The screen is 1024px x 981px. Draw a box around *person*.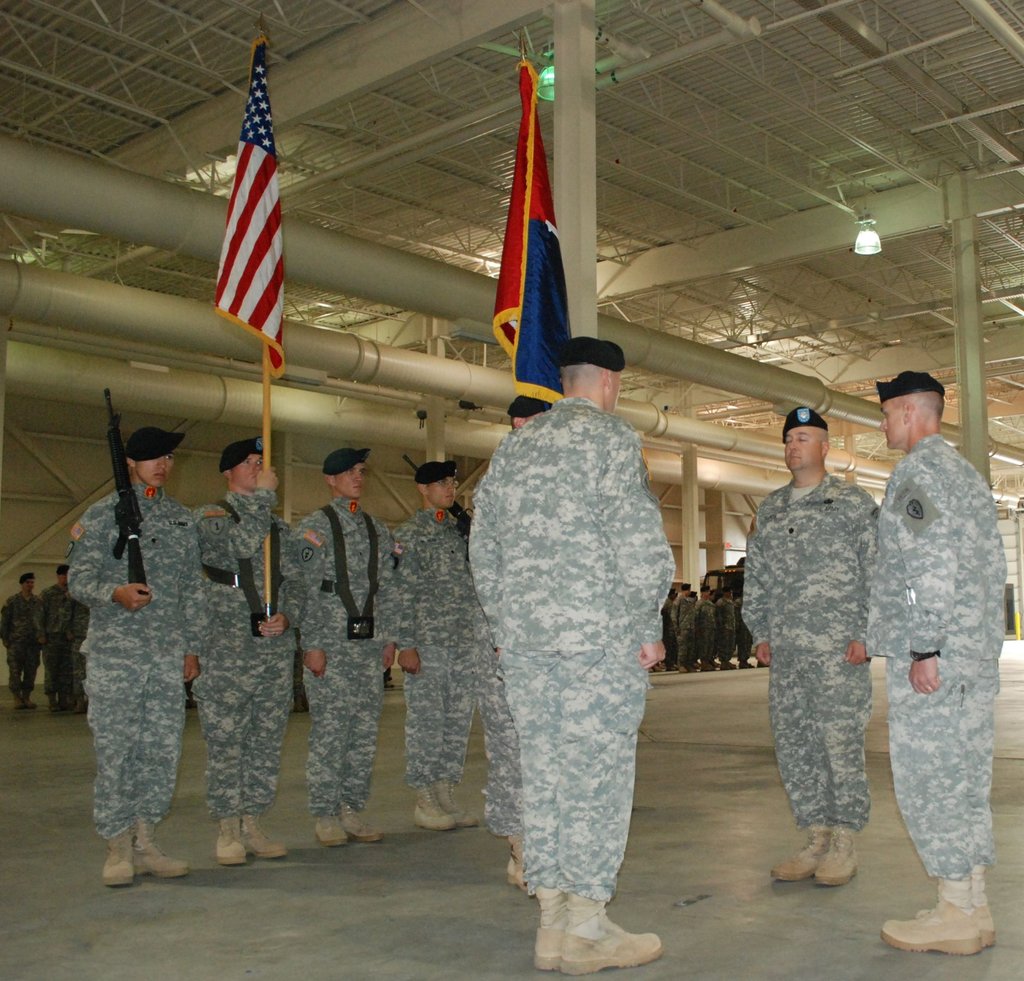
[x1=68, y1=424, x2=199, y2=891].
